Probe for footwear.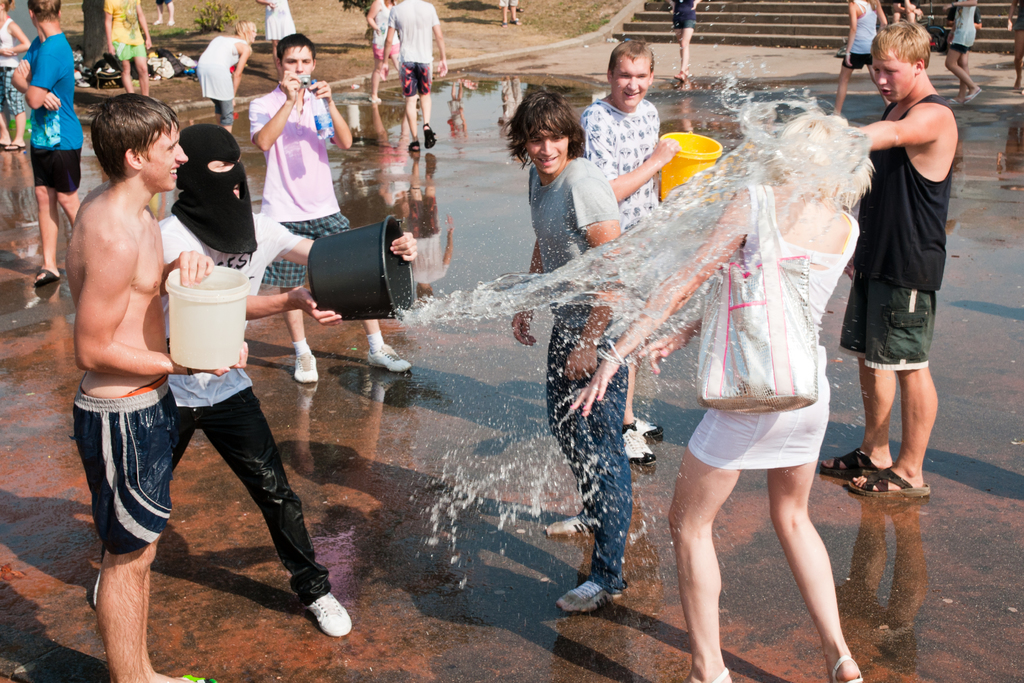
Probe result: 407, 135, 422, 155.
